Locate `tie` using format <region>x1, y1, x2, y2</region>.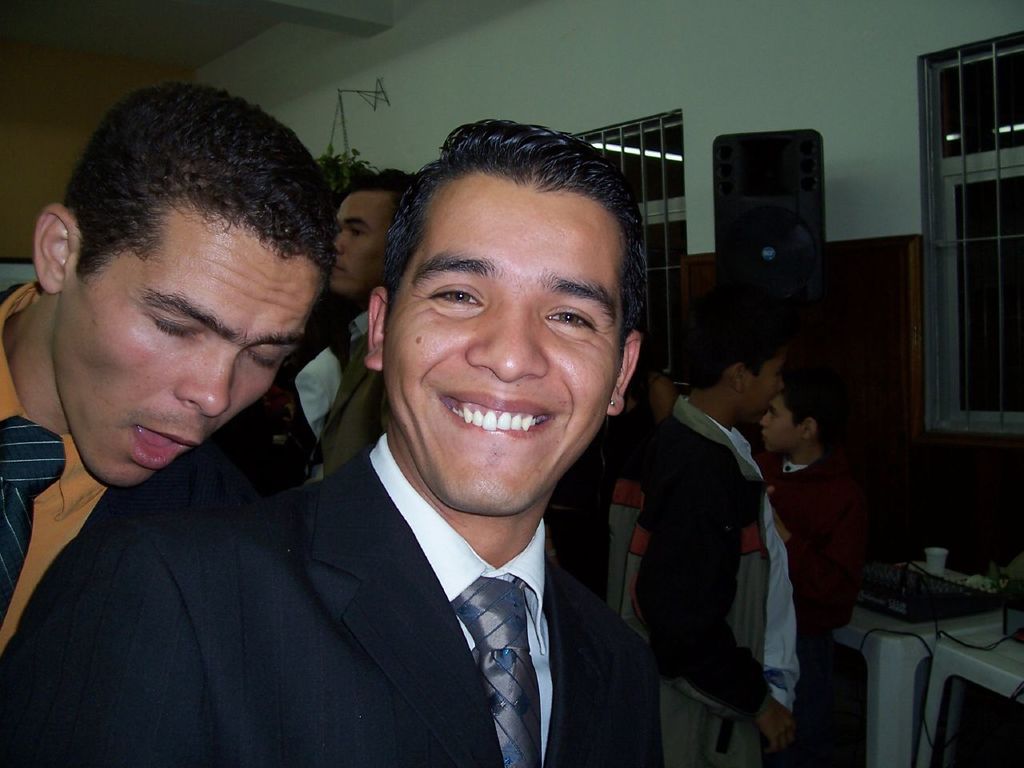
<region>445, 575, 545, 767</region>.
